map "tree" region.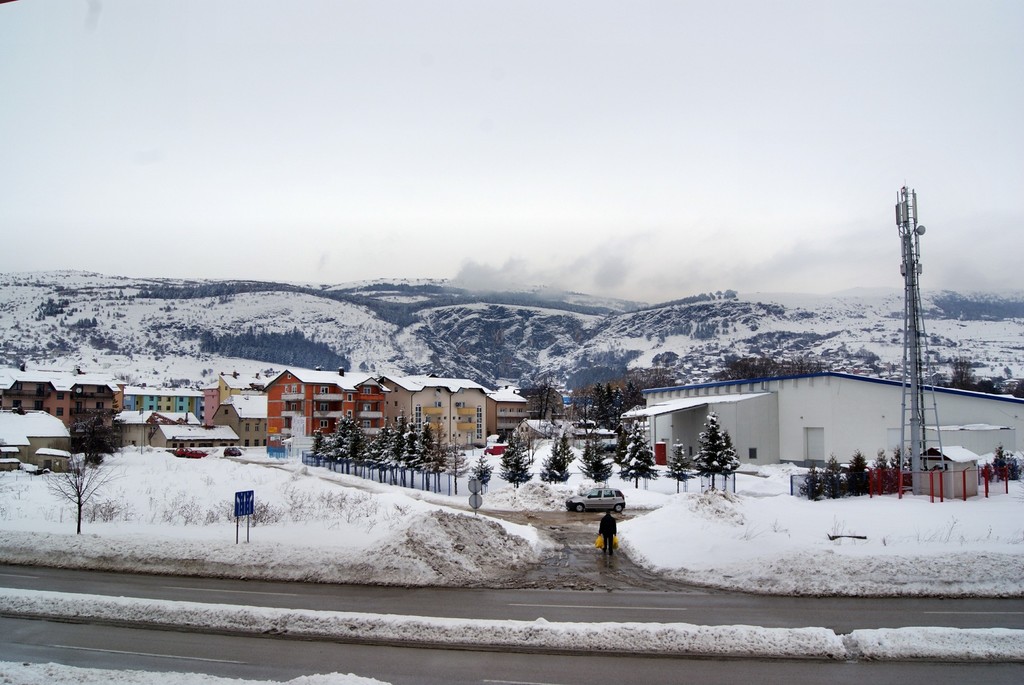
Mapped to {"x1": 618, "y1": 421, "x2": 662, "y2": 489}.
